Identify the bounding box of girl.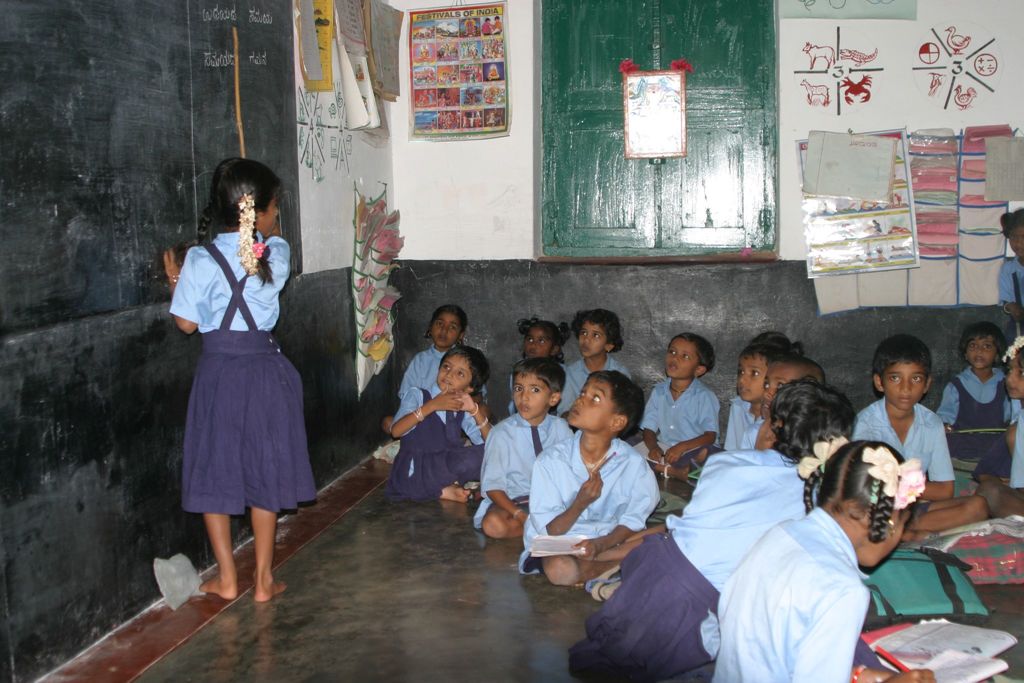
left=381, top=302, right=490, bottom=432.
